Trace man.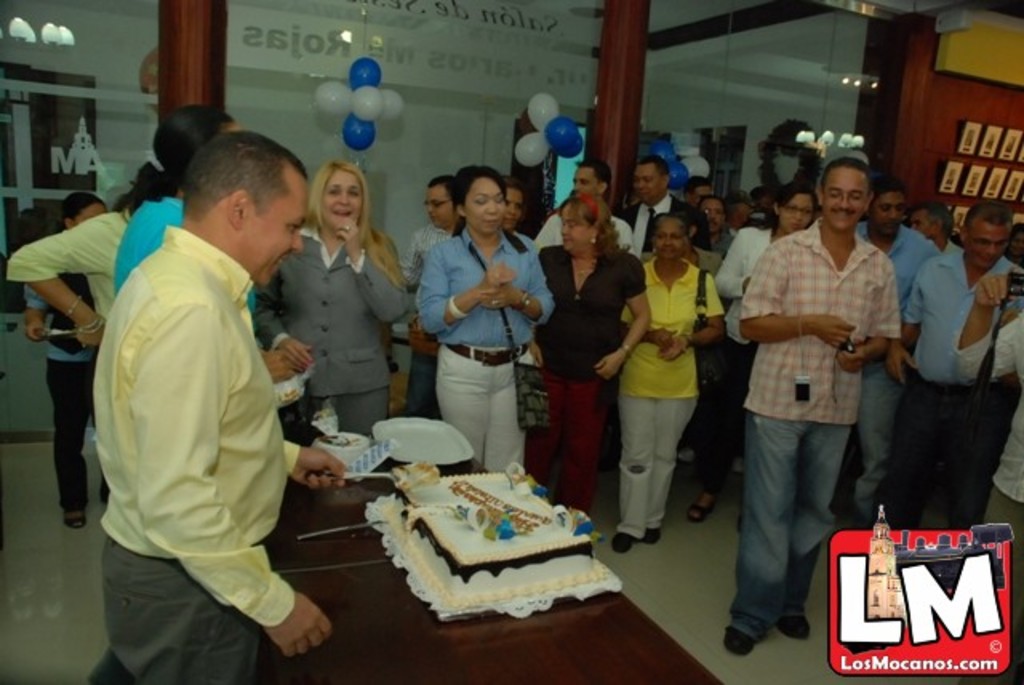
Traced to select_region(722, 195, 752, 259).
